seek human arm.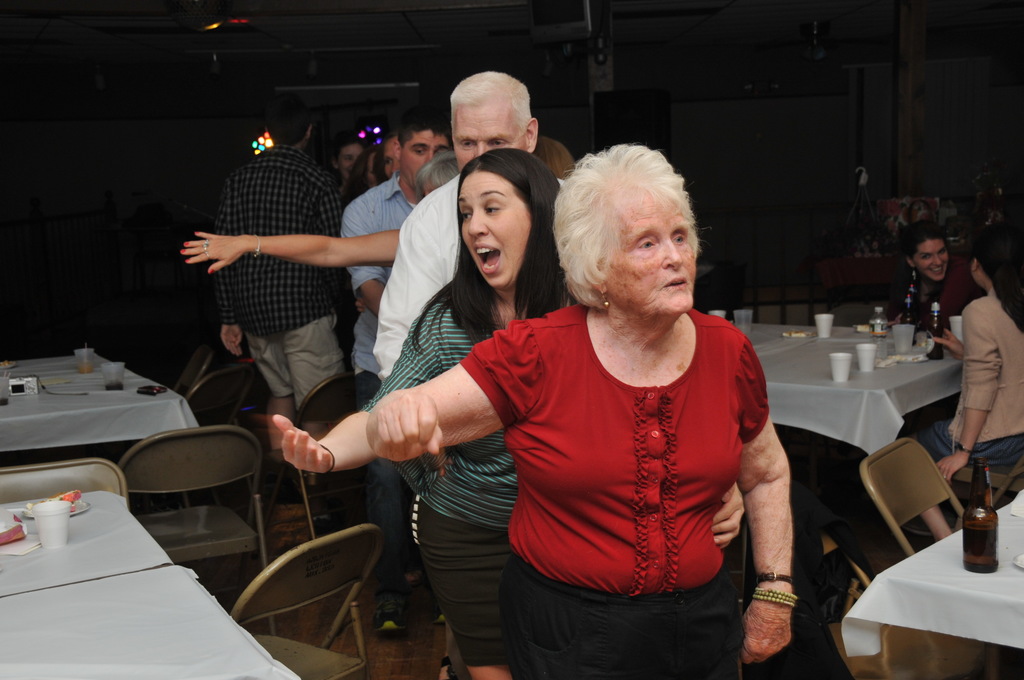
rect(344, 287, 386, 318).
